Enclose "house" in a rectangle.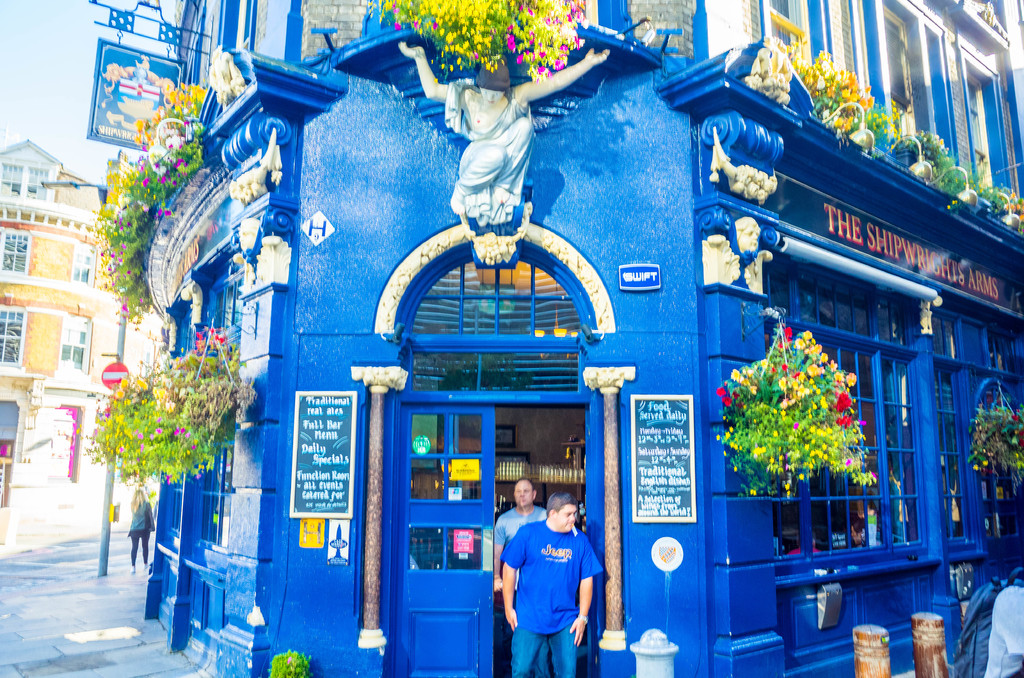
x1=99, y1=7, x2=396, y2=677.
